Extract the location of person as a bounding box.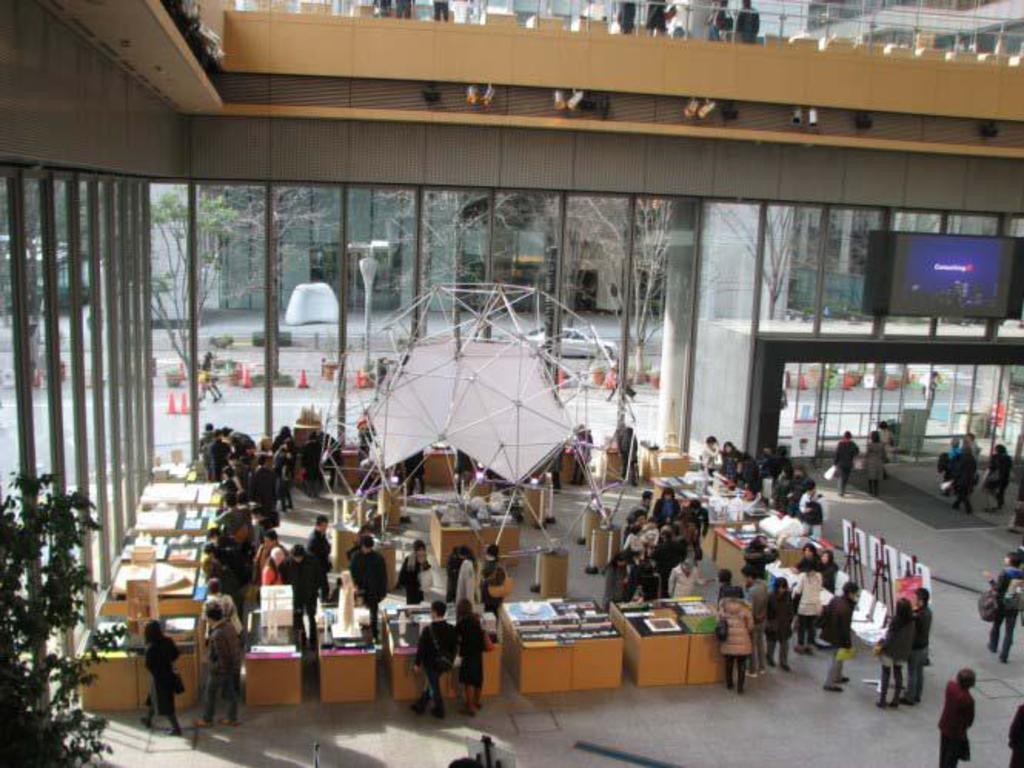
box=[822, 559, 832, 589].
